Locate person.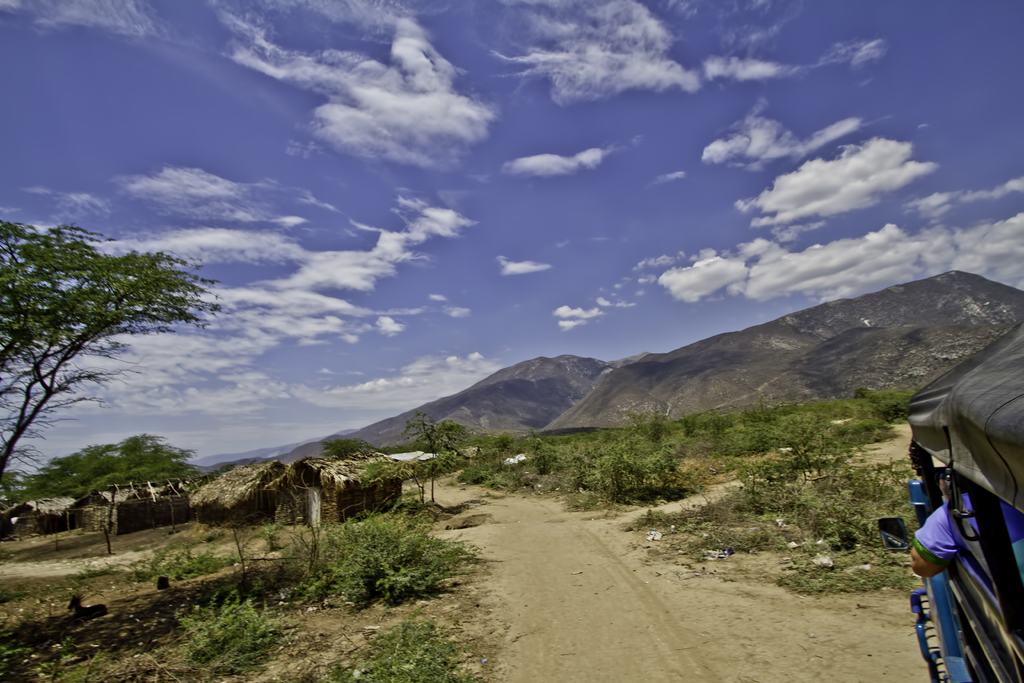
Bounding box: l=903, t=470, r=1023, b=661.
